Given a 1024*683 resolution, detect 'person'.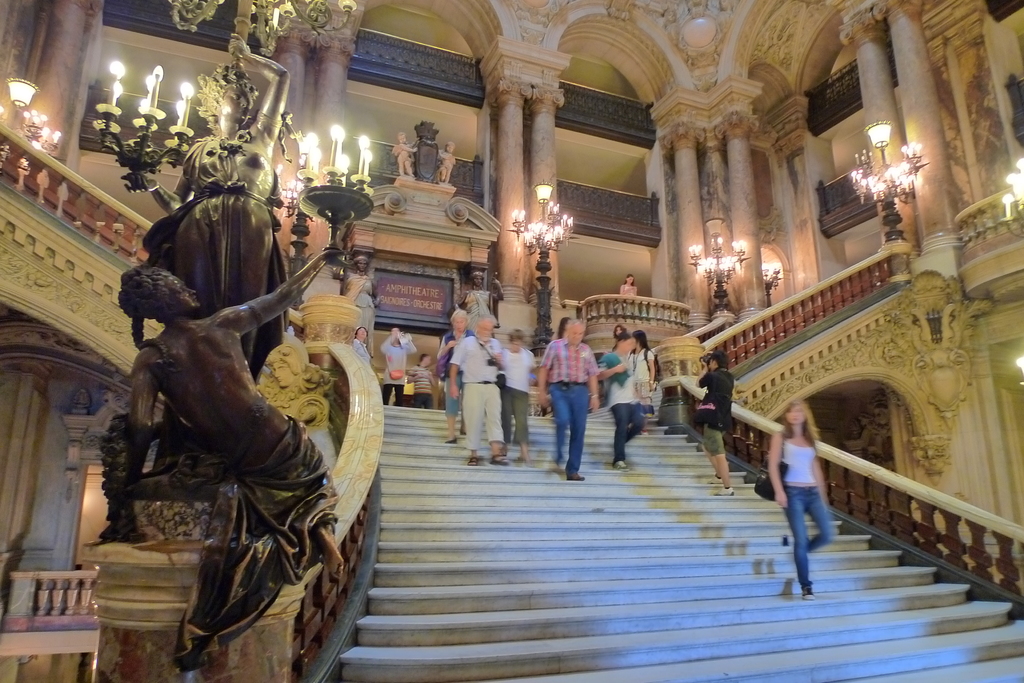
bbox(542, 311, 603, 482).
